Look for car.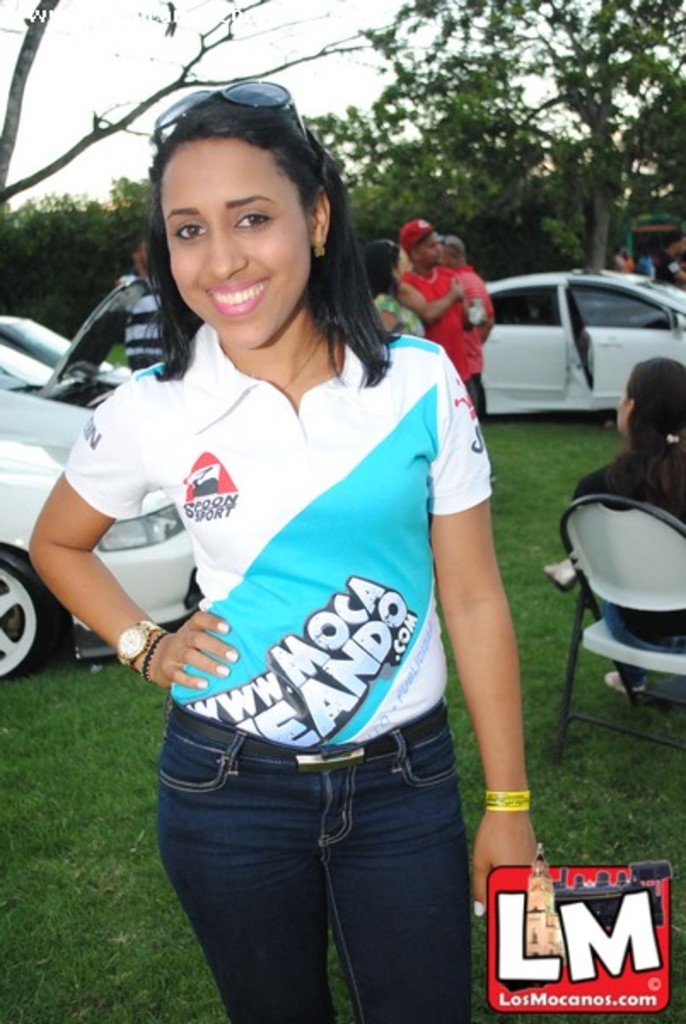
Found: region(0, 312, 130, 375).
